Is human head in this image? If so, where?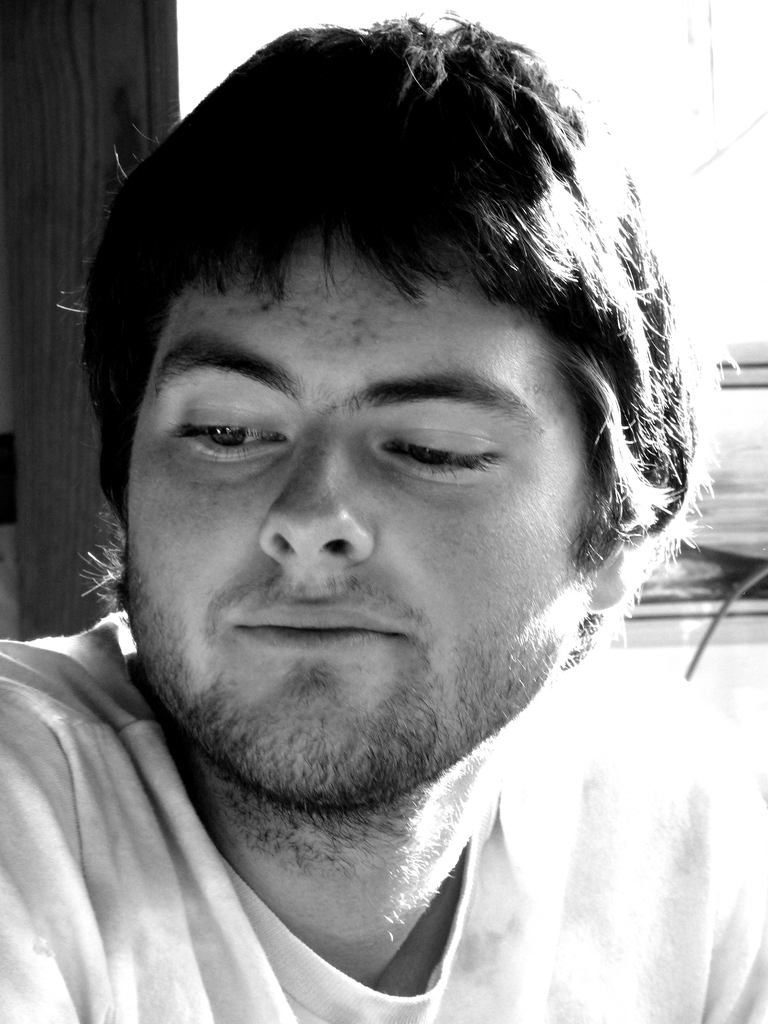
Yes, at 60 8 724 806.
